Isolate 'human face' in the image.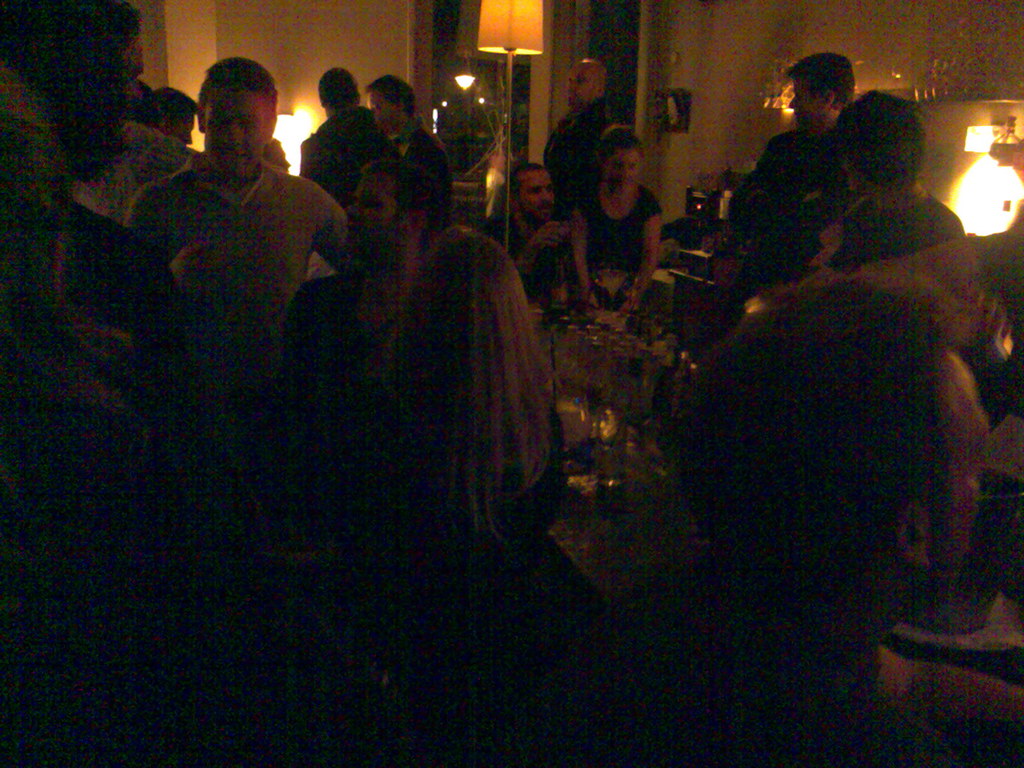
Isolated region: [left=346, top=172, right=392, bottom=241].
